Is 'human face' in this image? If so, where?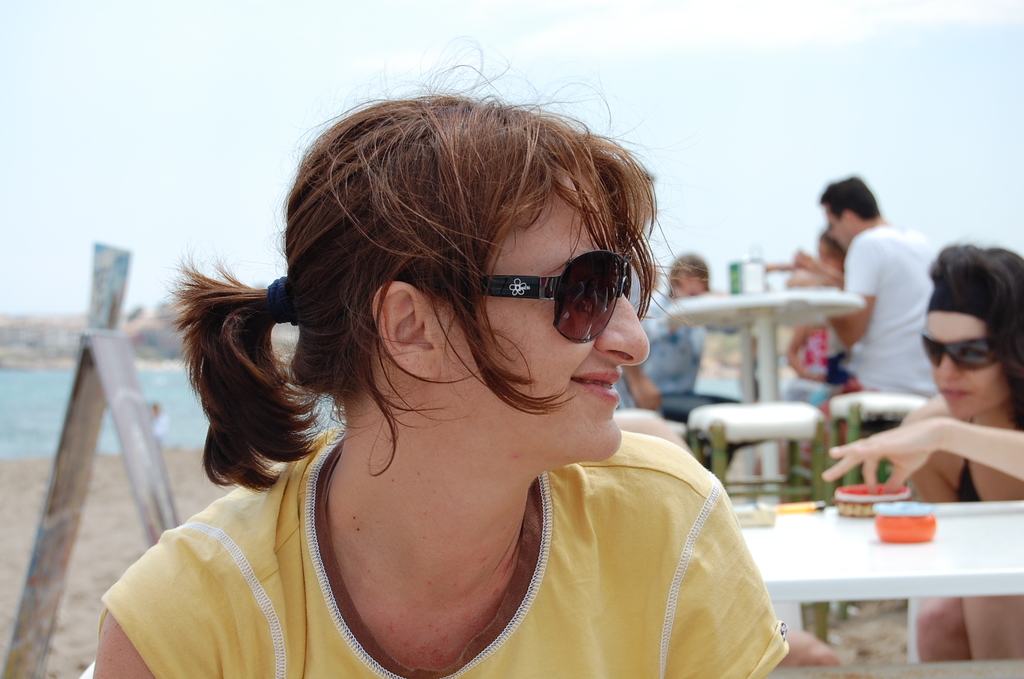
Yes, at crop(923, 306, 1021, 417).
